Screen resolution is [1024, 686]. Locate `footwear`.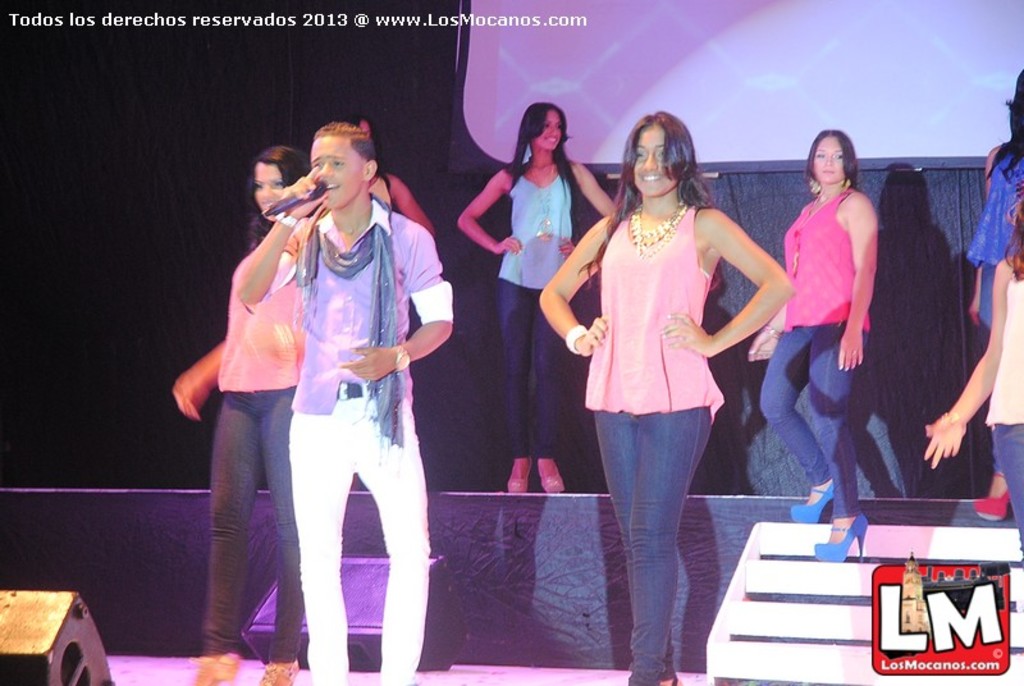
539/466/562/495.
